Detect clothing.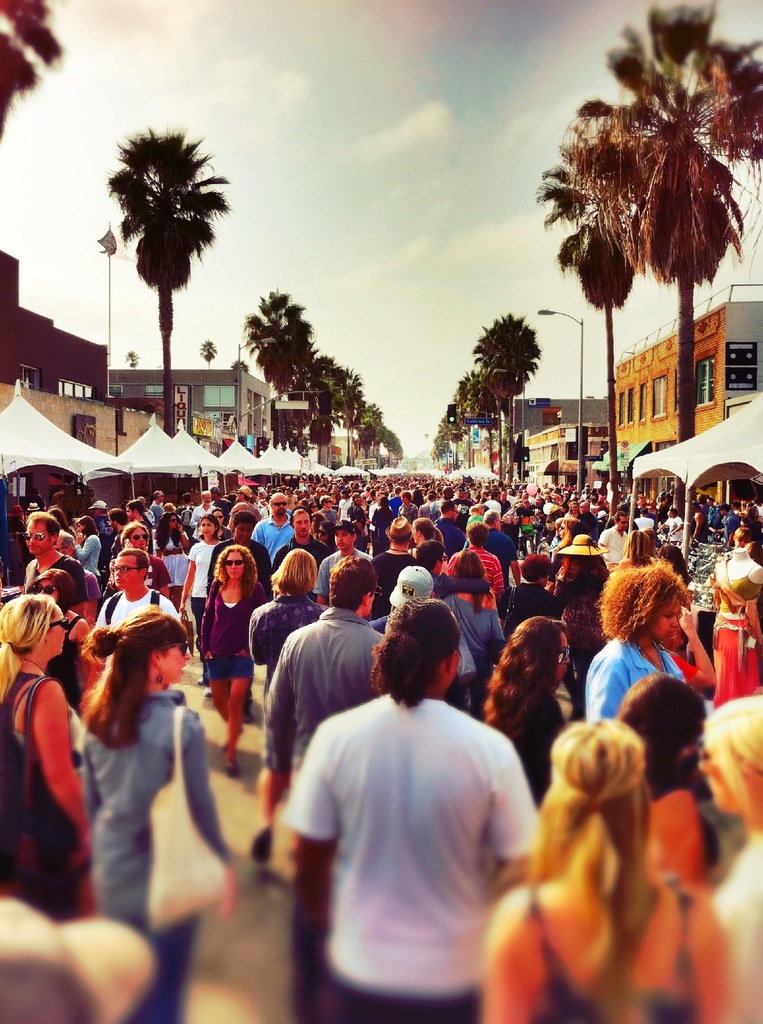
Detected at Rect(20, 545, 89, 617).
